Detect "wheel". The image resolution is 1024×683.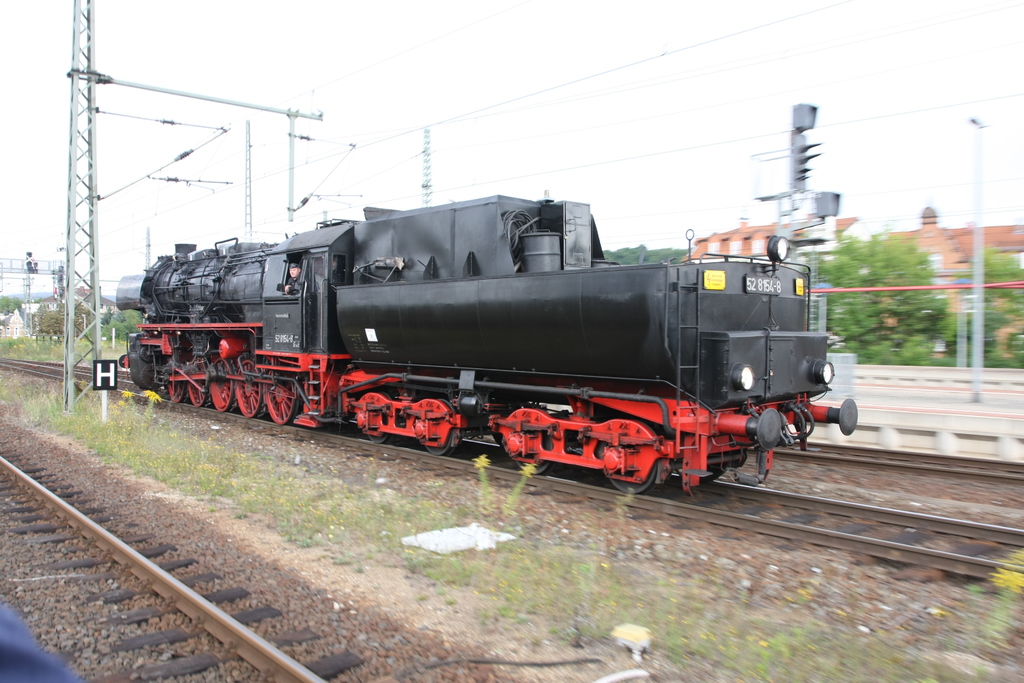
413 397 460 457.
